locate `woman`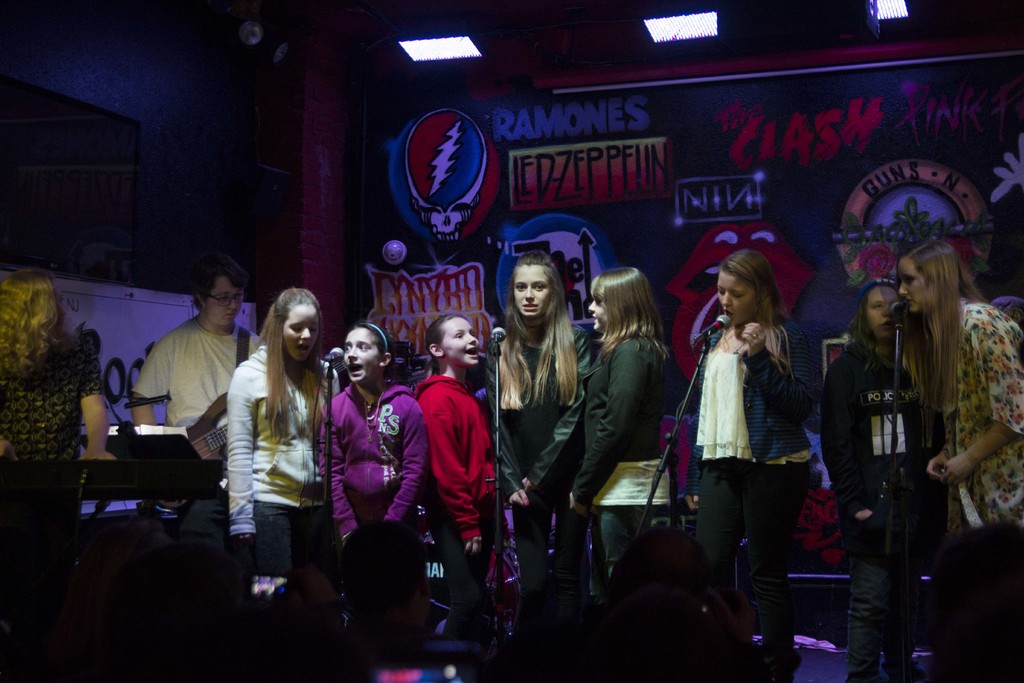
x1=687, y1=252, x2=824, y2=644
